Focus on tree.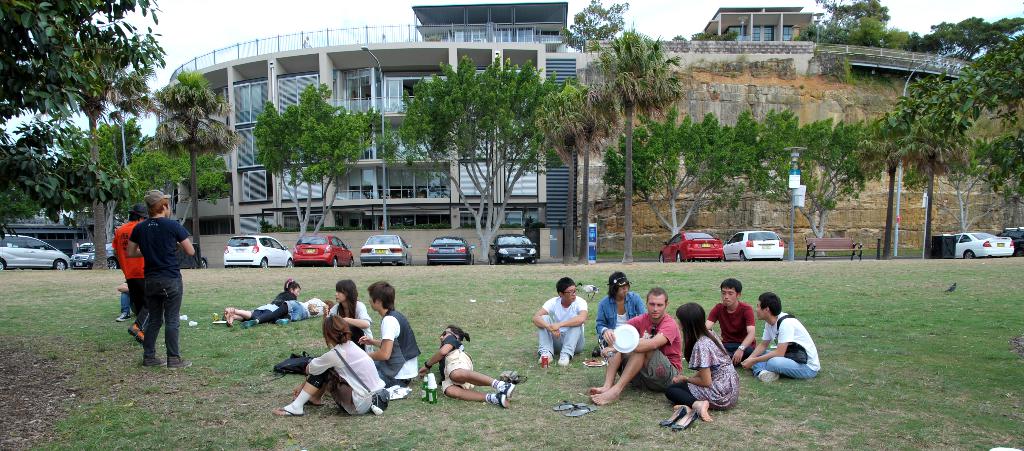
Focused at 153, 53, 227, 273.
